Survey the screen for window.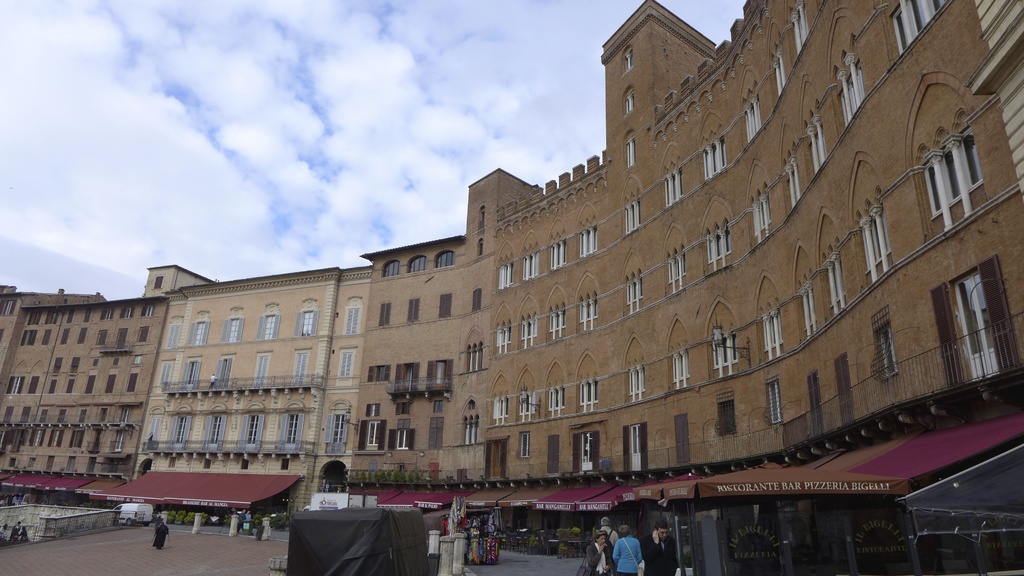
Survey found: detection(4, 296, 20, 317).
